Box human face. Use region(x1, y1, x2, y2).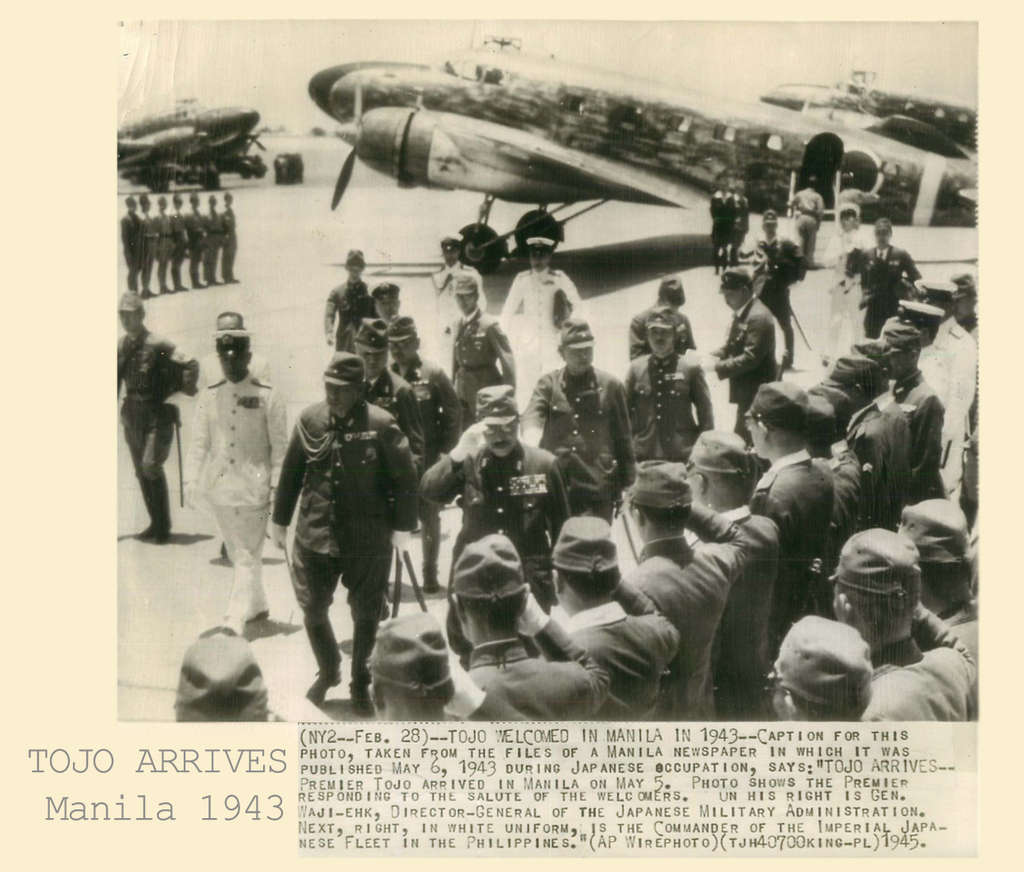
region(389, 339, 414, 366).
